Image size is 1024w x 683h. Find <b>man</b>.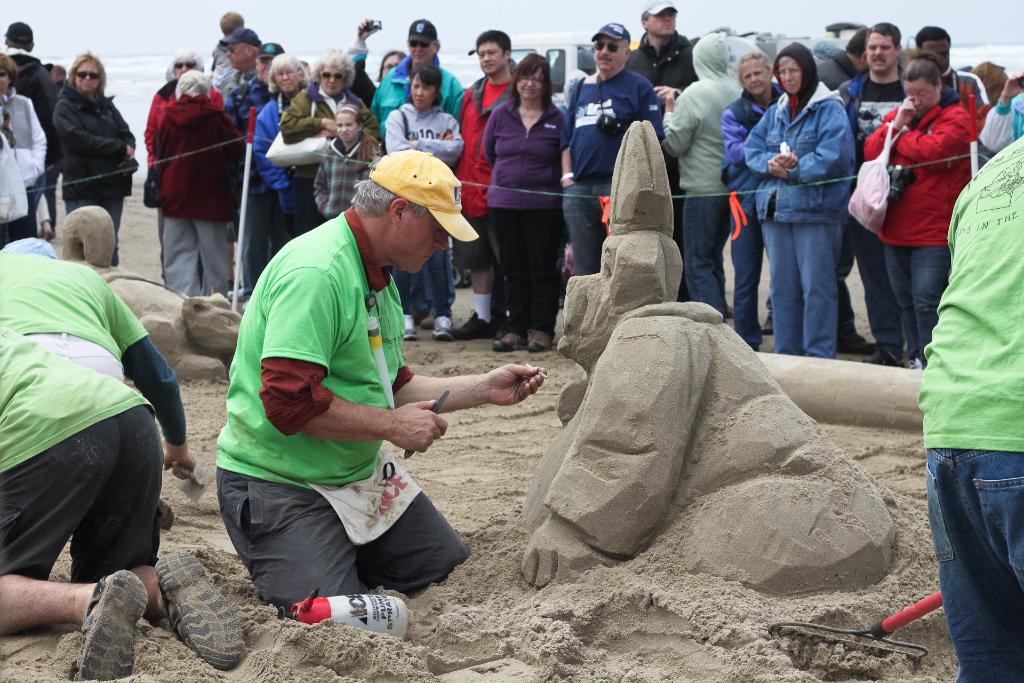
0, 236, 196, 530.
